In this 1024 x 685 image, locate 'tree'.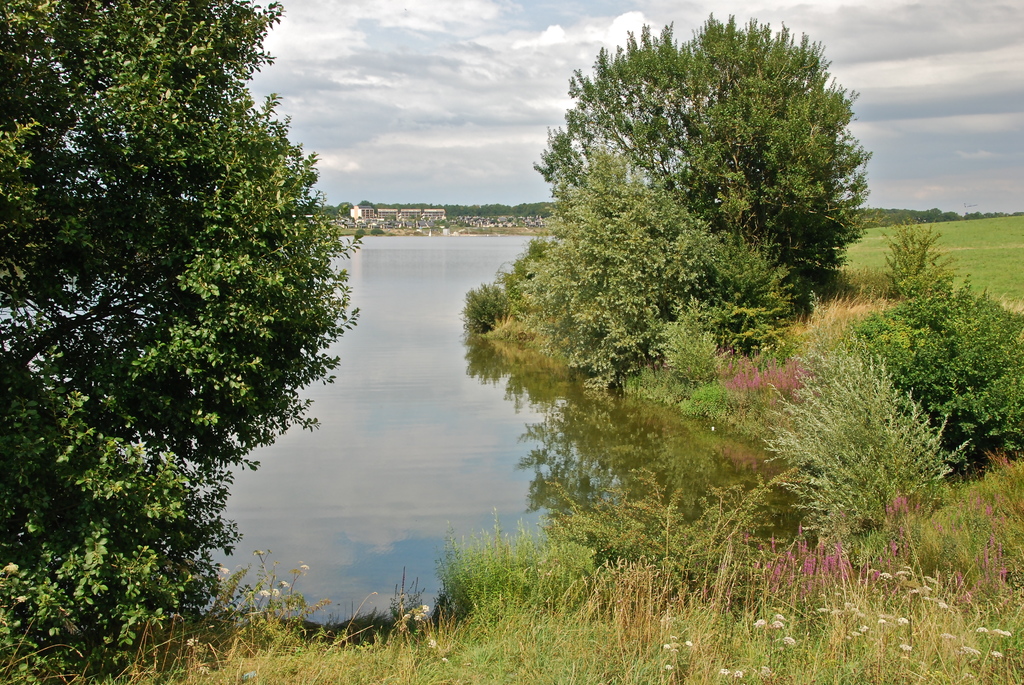
Bounding box: 529:7:870:303.
